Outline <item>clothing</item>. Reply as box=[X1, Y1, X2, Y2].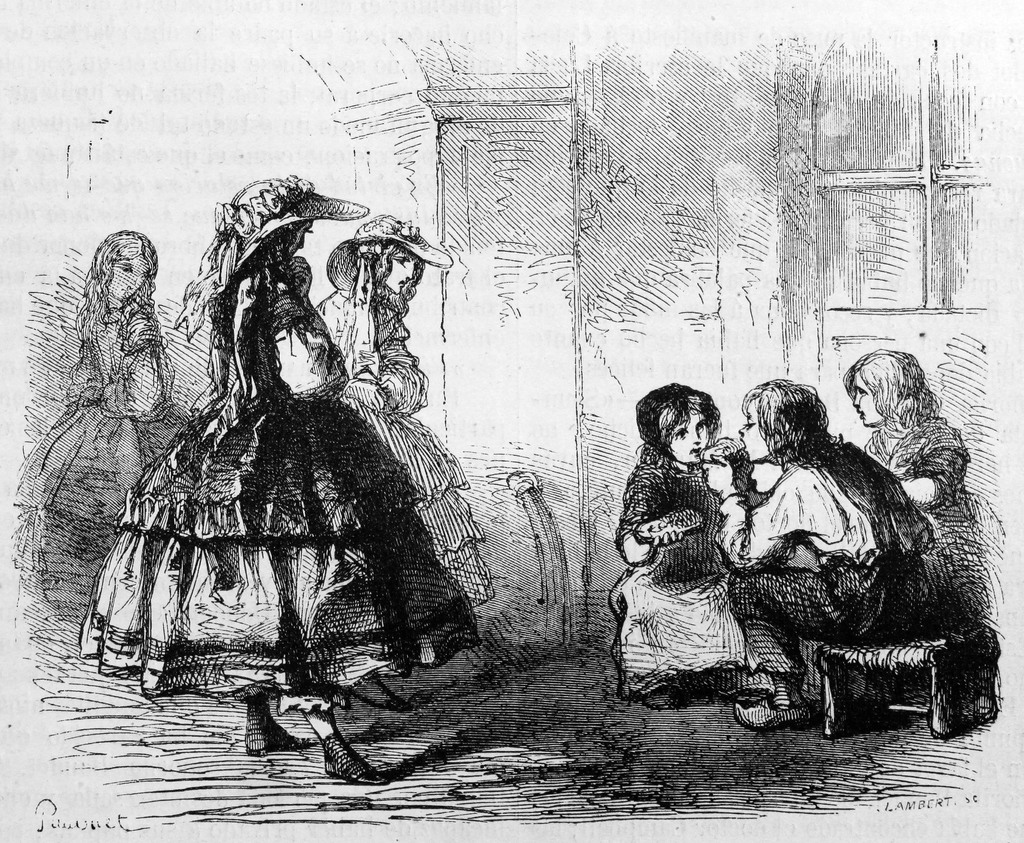
box=[618, 454, 760, 694].
